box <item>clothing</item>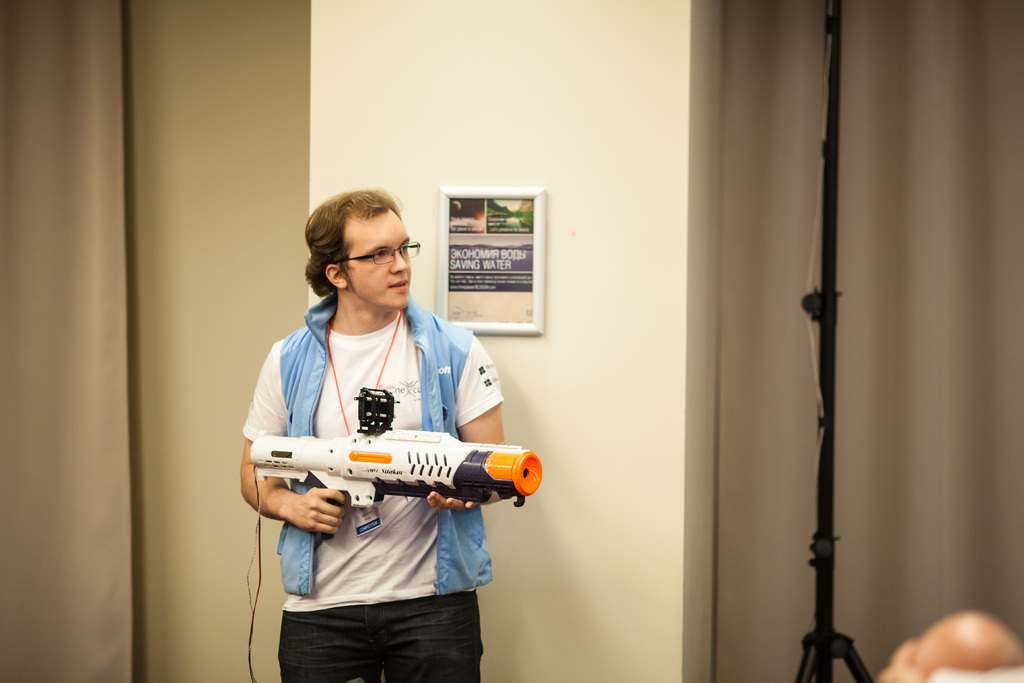
250,267,513,604
